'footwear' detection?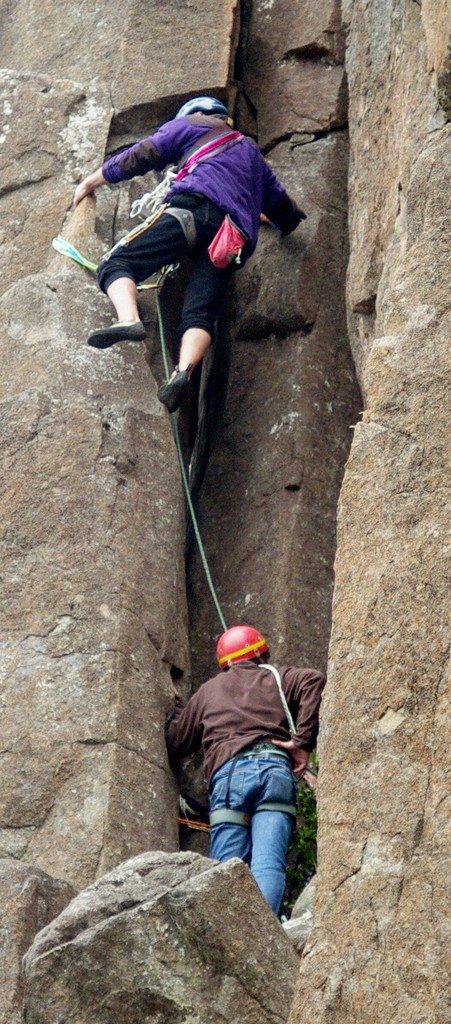
84,318,145,348
